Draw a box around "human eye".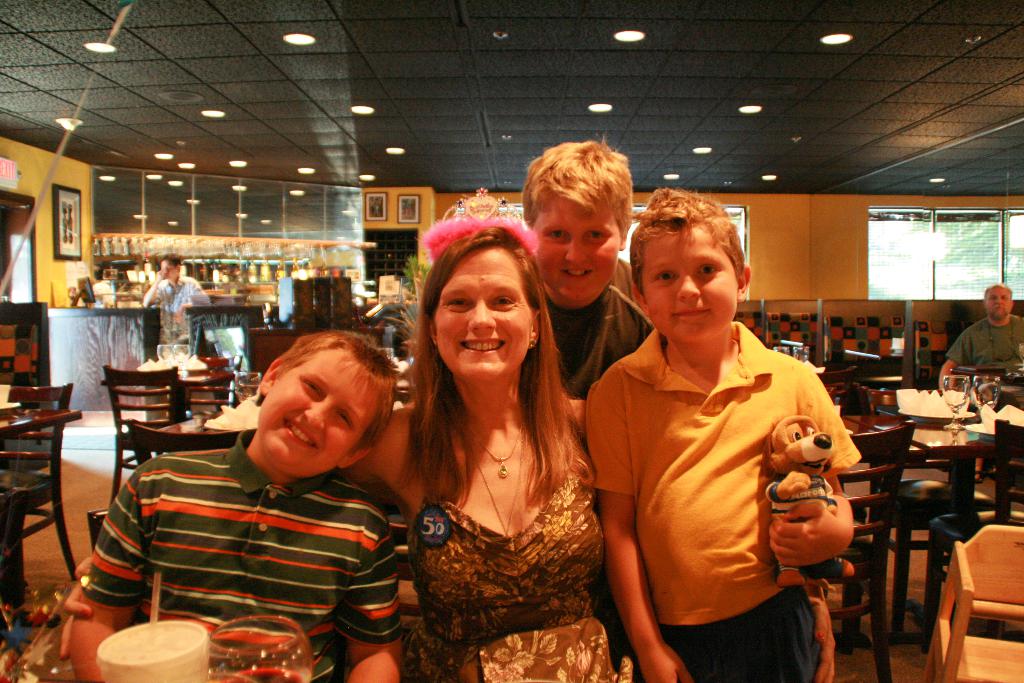
crop(544, 228, 570, 247).
